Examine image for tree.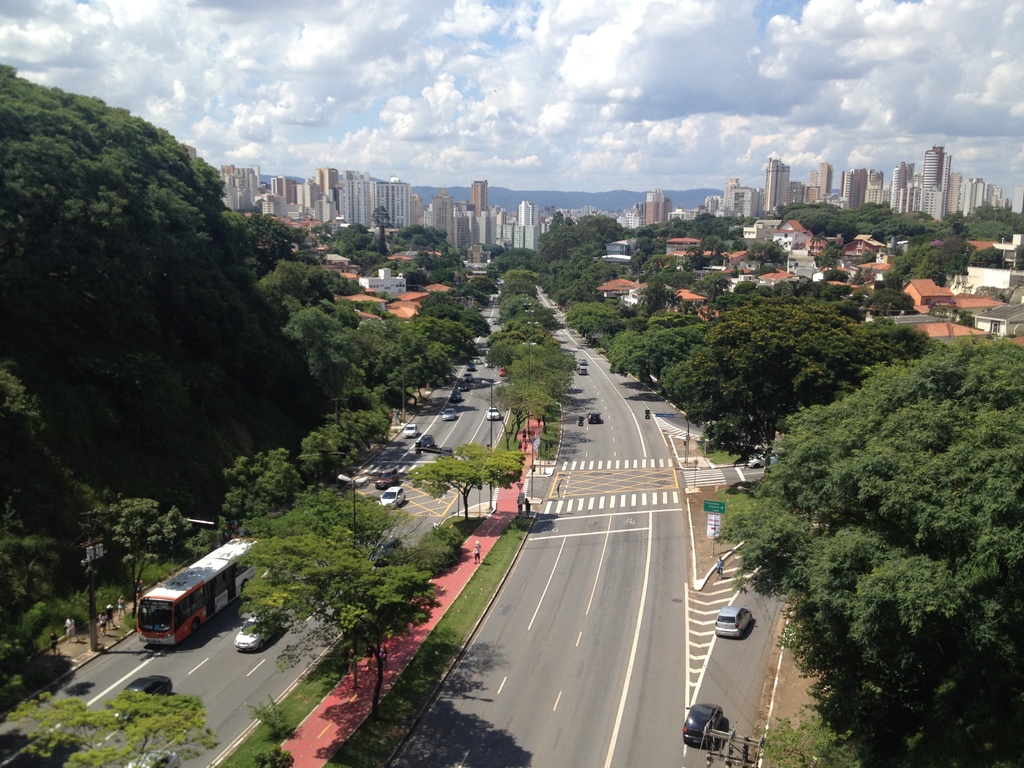
Examination result: 572, 291, 623, 329.
